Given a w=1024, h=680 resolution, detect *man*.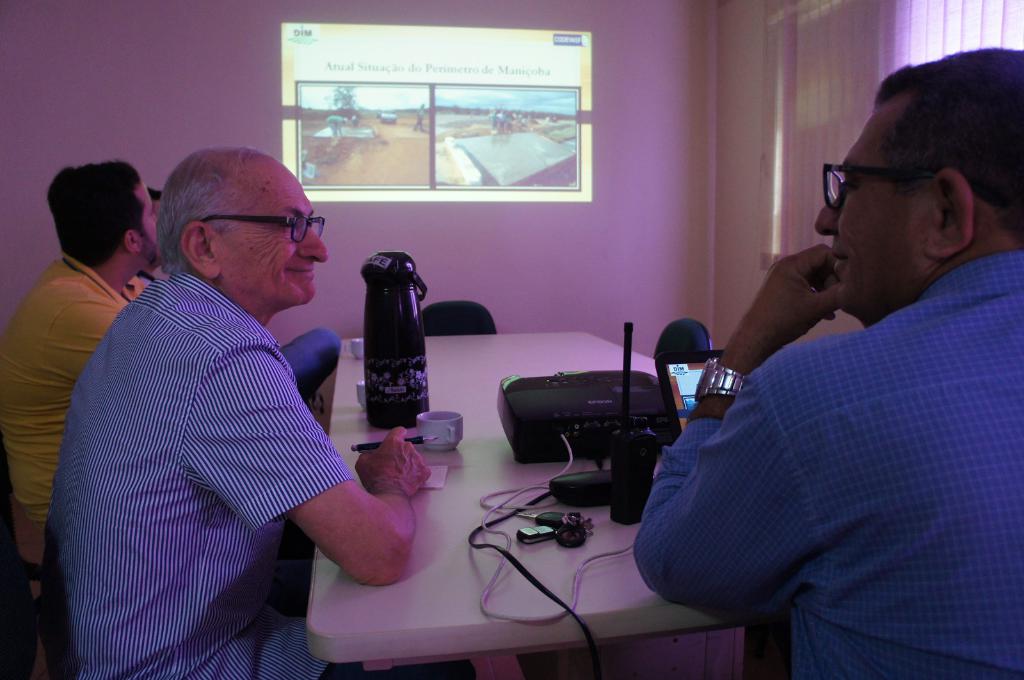
[left=632, top=40, right=1023, bottom=679].
